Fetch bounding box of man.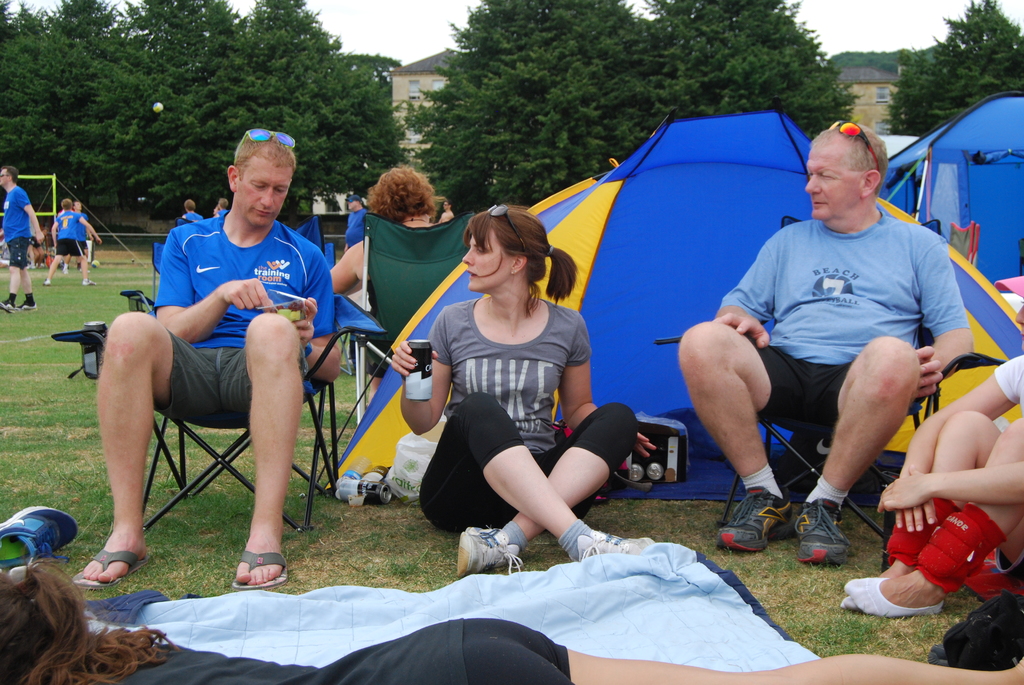
Bbox: select_region(177, 198, 203, 227).
